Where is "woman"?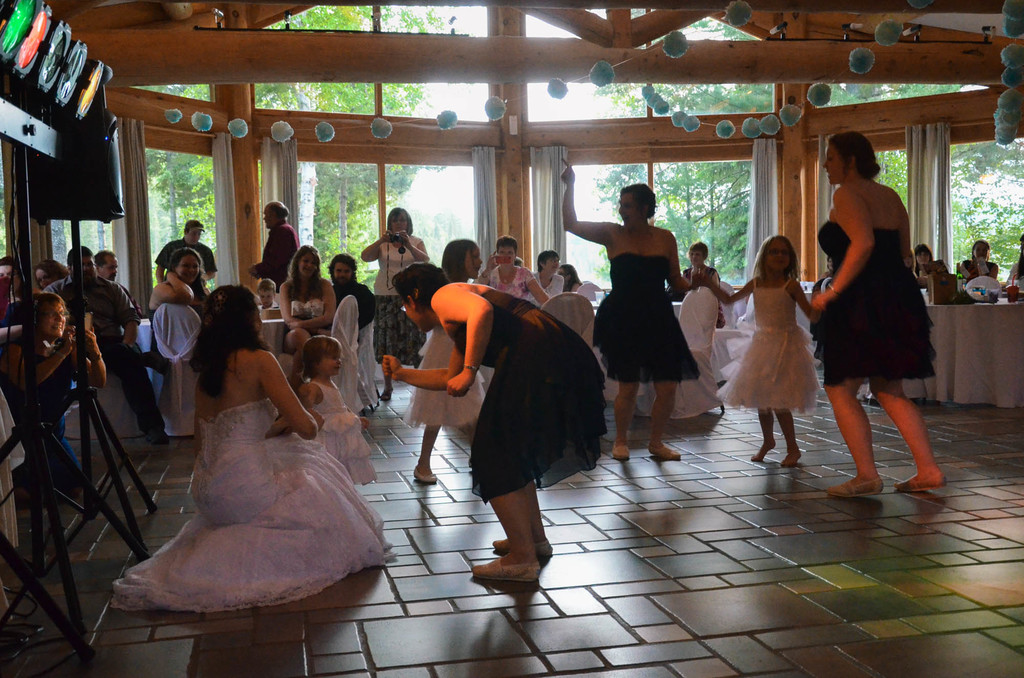
813, 133, 950, 496.
